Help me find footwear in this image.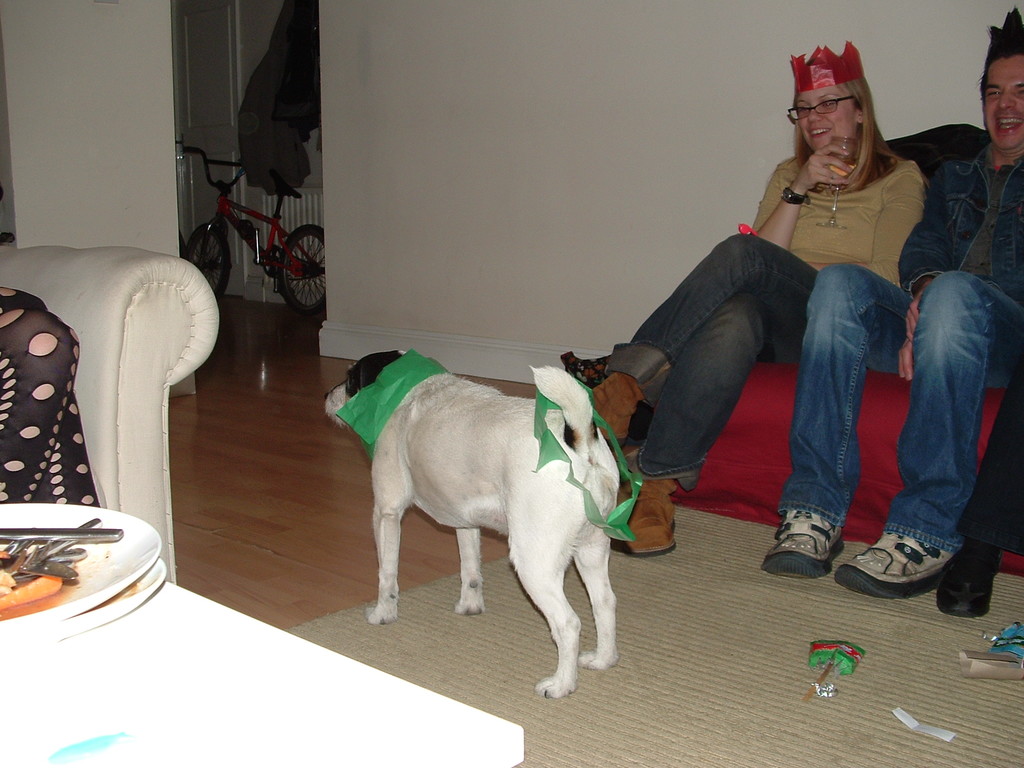
Found it: rect(559, 373, 643, 442).
